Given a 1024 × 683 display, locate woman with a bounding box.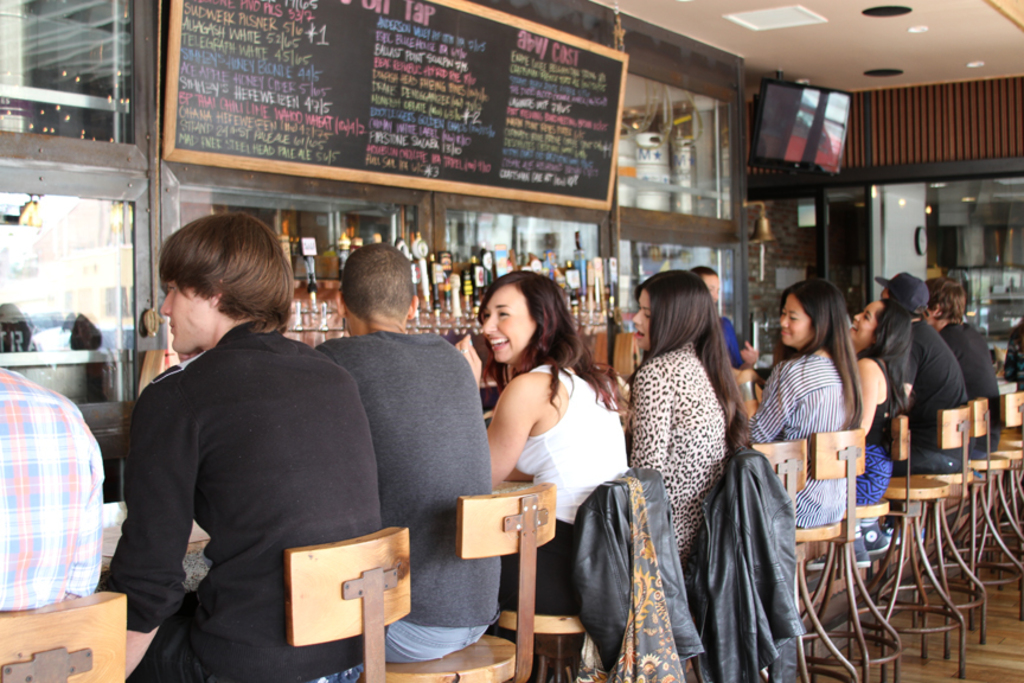
Located: left=845, top=292, right=920, bottom=569.
